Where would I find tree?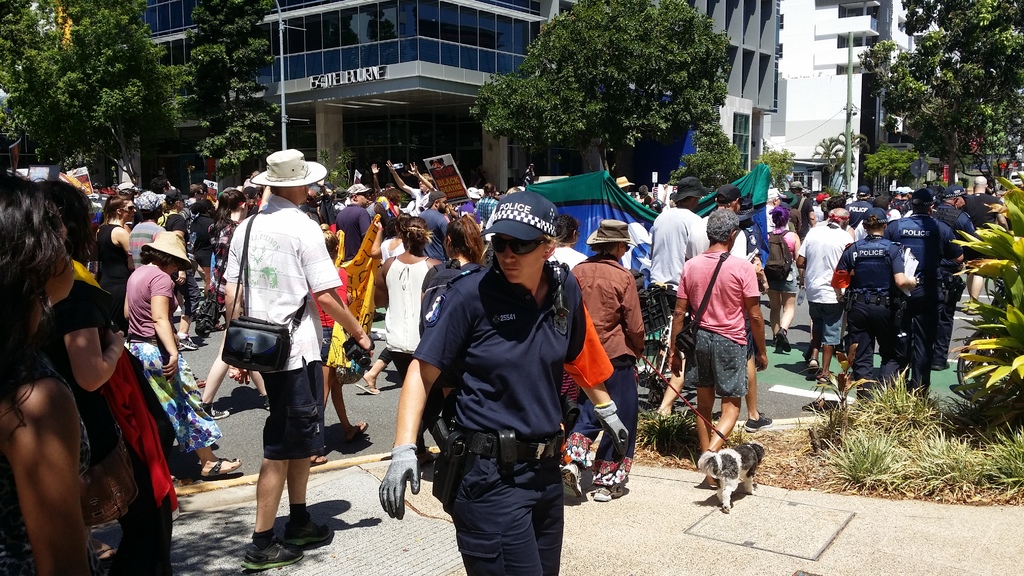
At crop(0, 0, 195, 186).
